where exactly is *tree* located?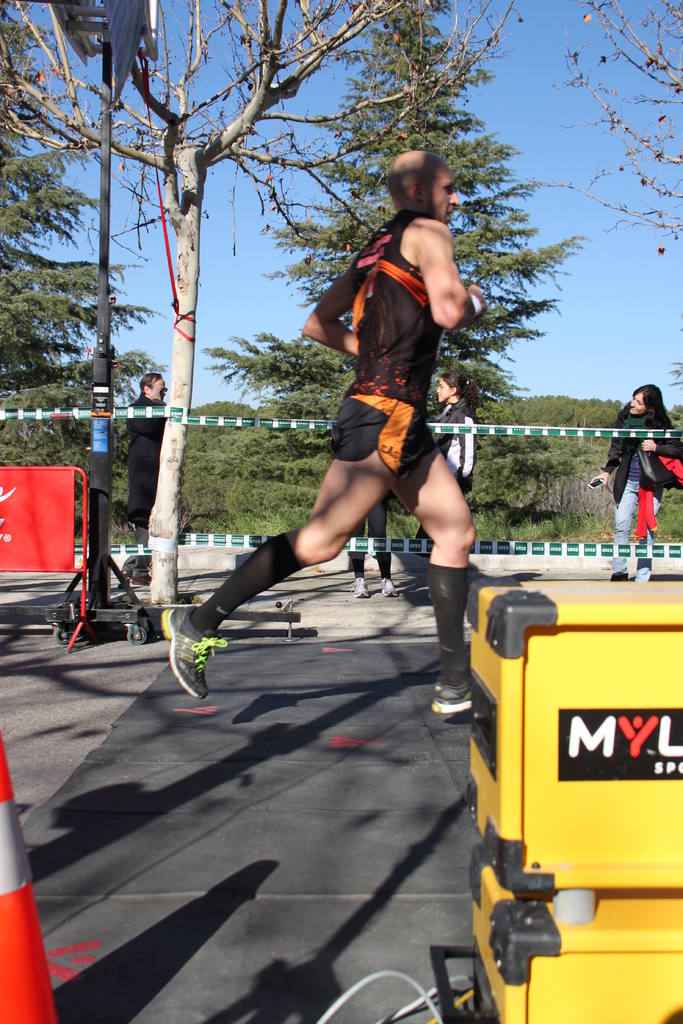
Its bounding box is <region>559, 0, 682, 260</region>.
